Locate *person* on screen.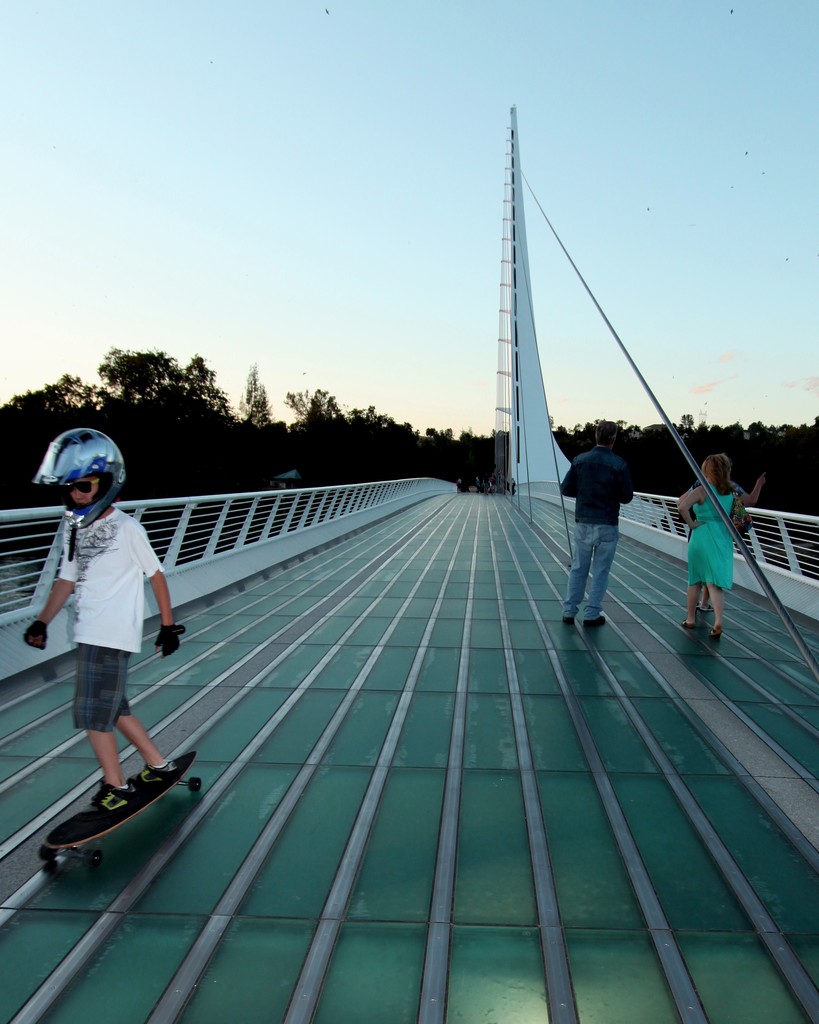
On screen at rect(543, 412, 646, 632).
